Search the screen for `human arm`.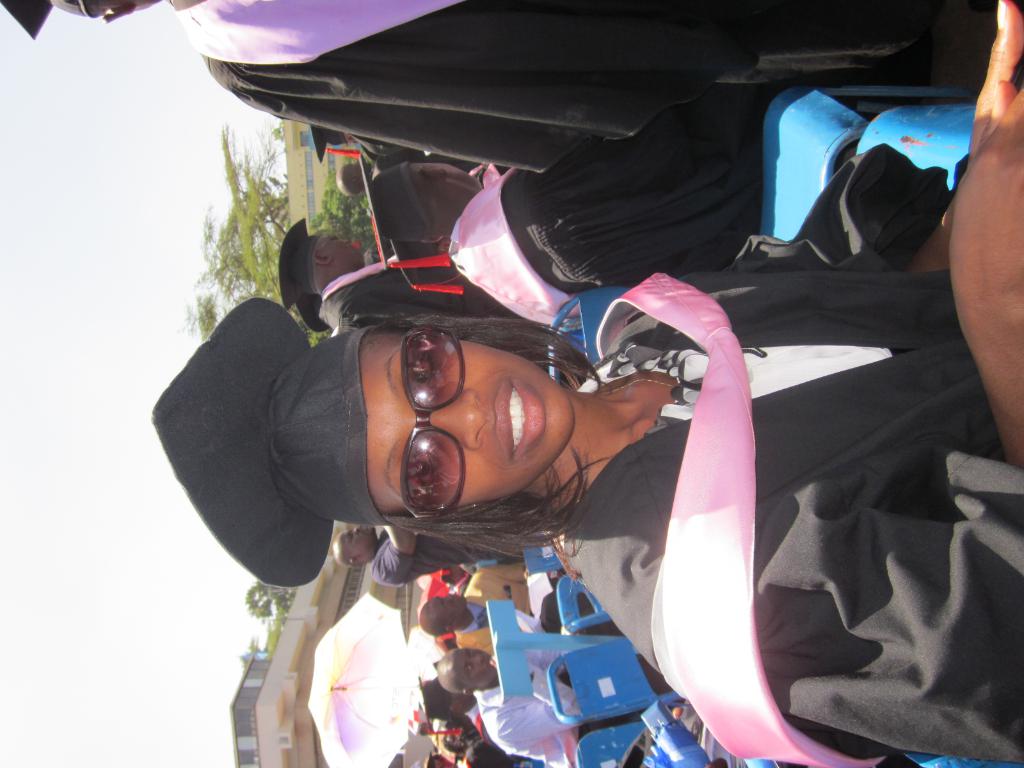
Found at BBox(493, 665, 589, 767).
